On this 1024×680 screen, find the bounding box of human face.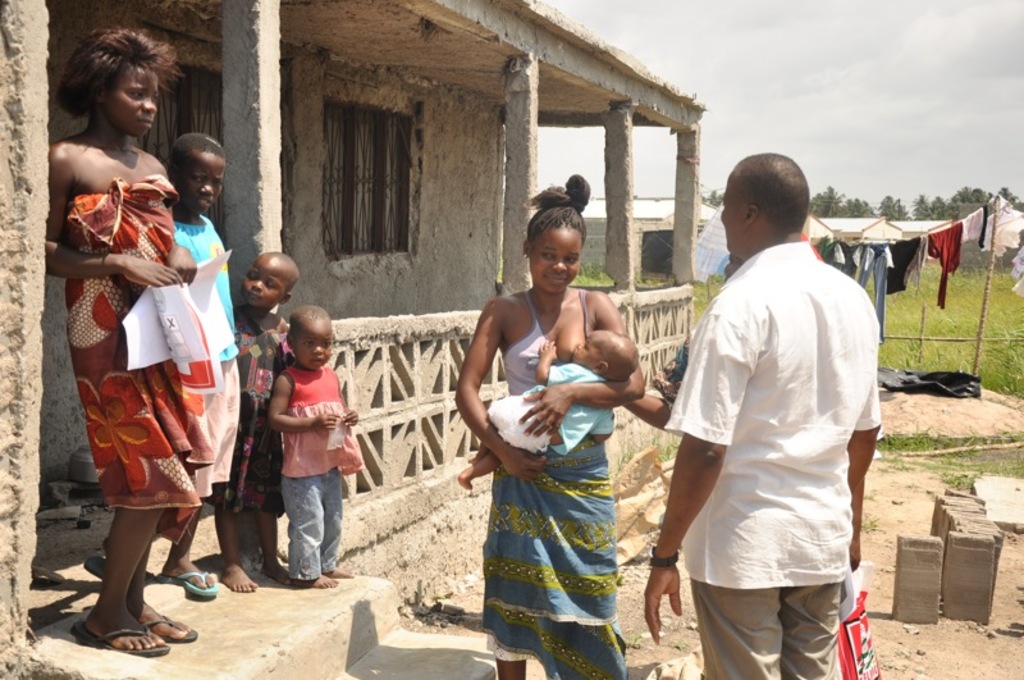
Bounding box: <region>719, 181, 742, 254</region>.
